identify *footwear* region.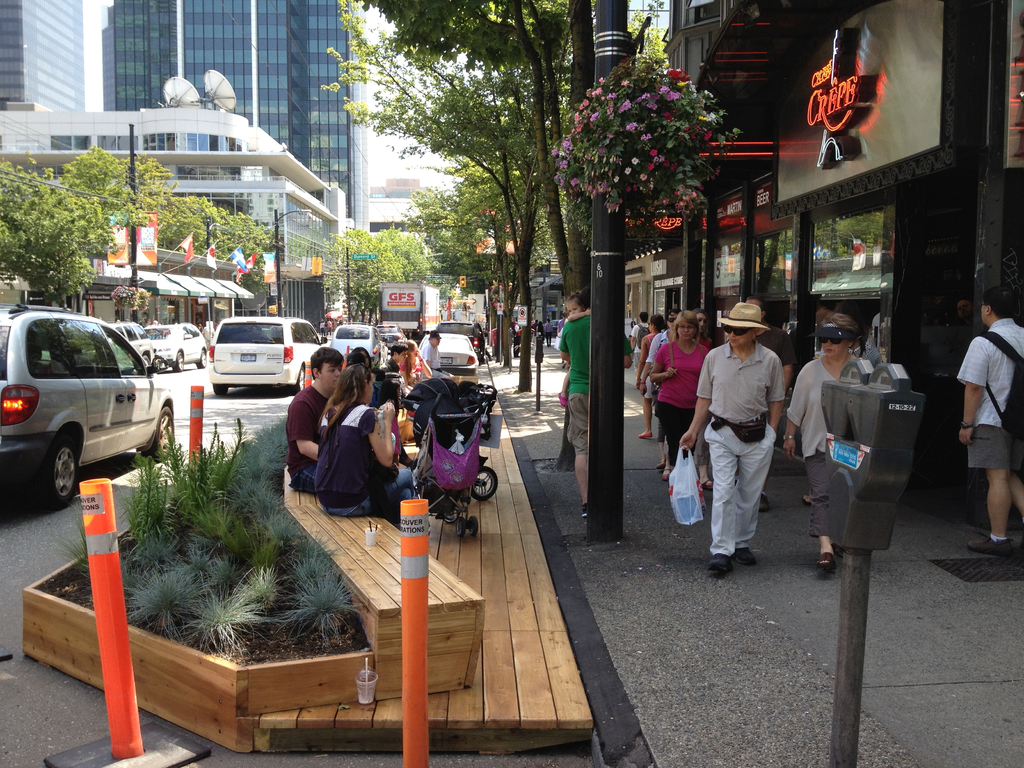
Region: x1=815 y1=552 x2=835 y2=573.
